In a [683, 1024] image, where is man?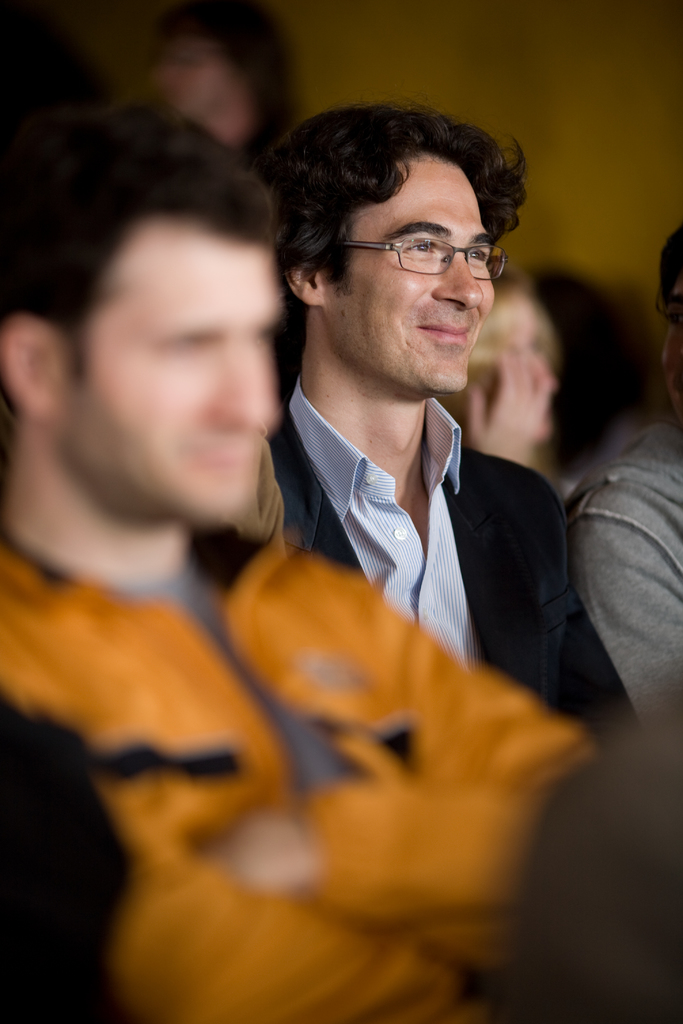
x1=131 y1=0 x2=299 y2=196.
